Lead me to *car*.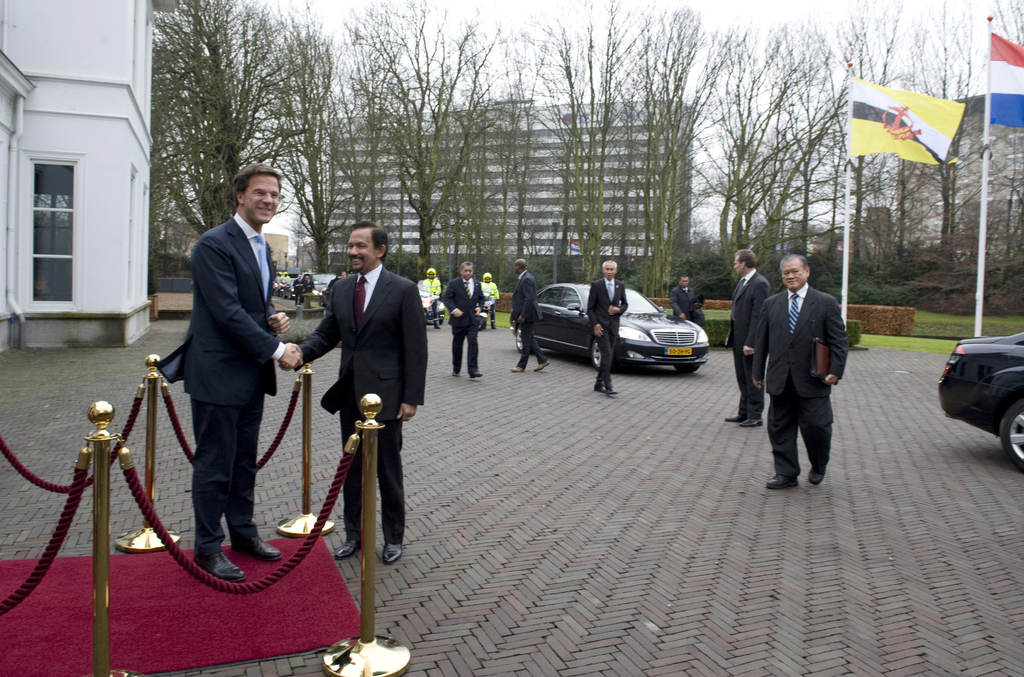
Lead to left=311, top=272, right=337, bottom=295.
